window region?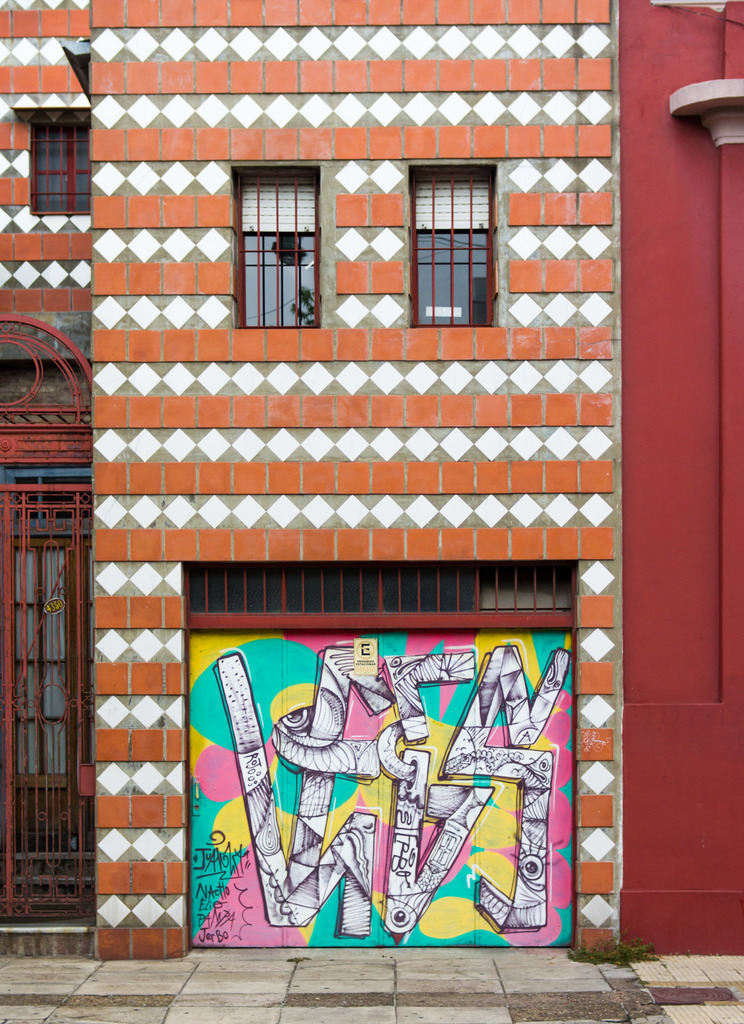
[x1=228, y1=158, x2=326, y2=333]
